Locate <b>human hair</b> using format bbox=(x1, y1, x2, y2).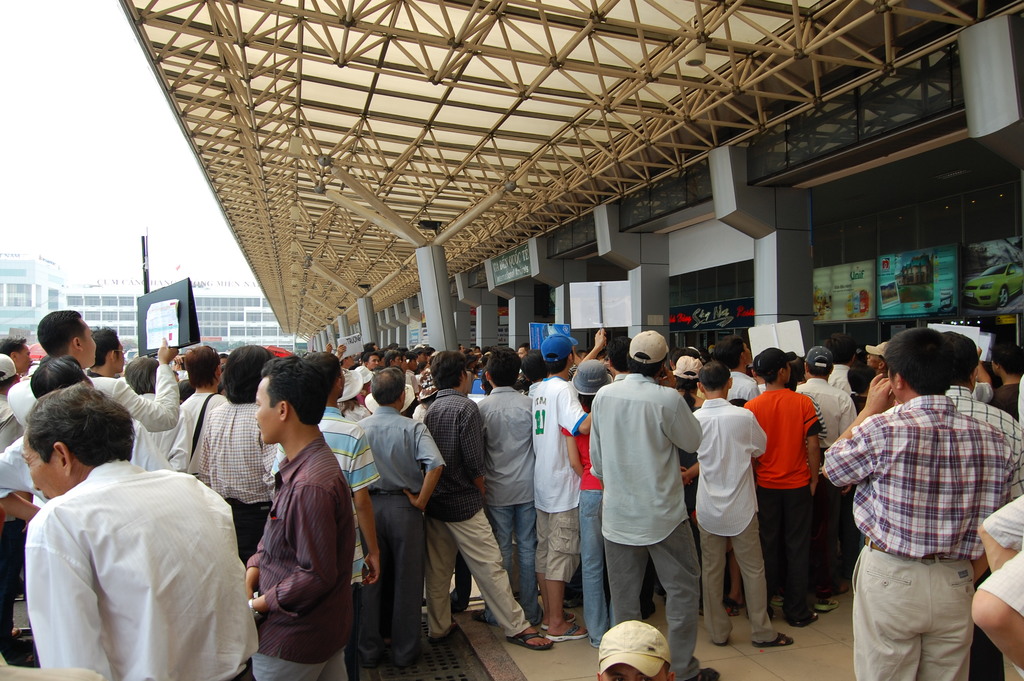
bbox=(184, 345, 220, 388).
